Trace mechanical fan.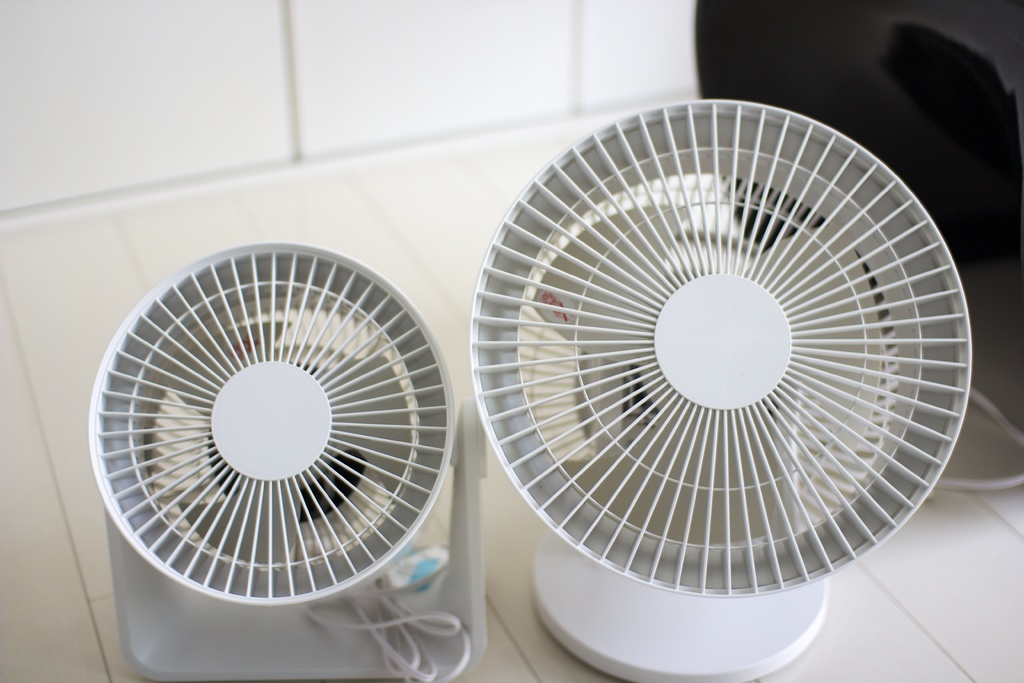
Traced to [88, 235, 490, 678].
